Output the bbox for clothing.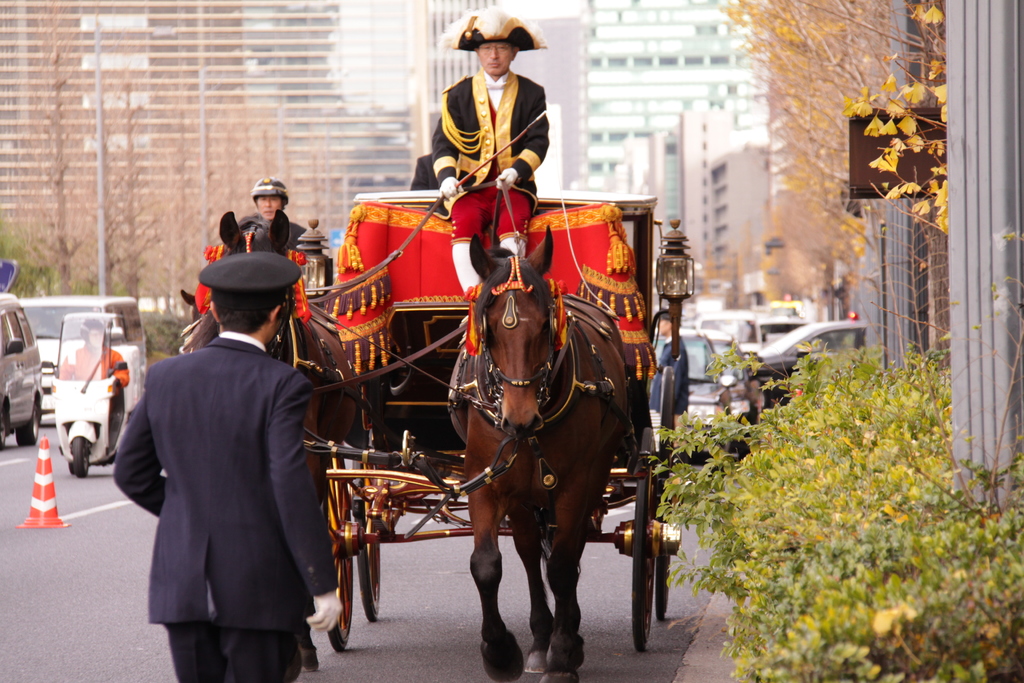
(x1=415, y1=72, x2=556, y2=243).
